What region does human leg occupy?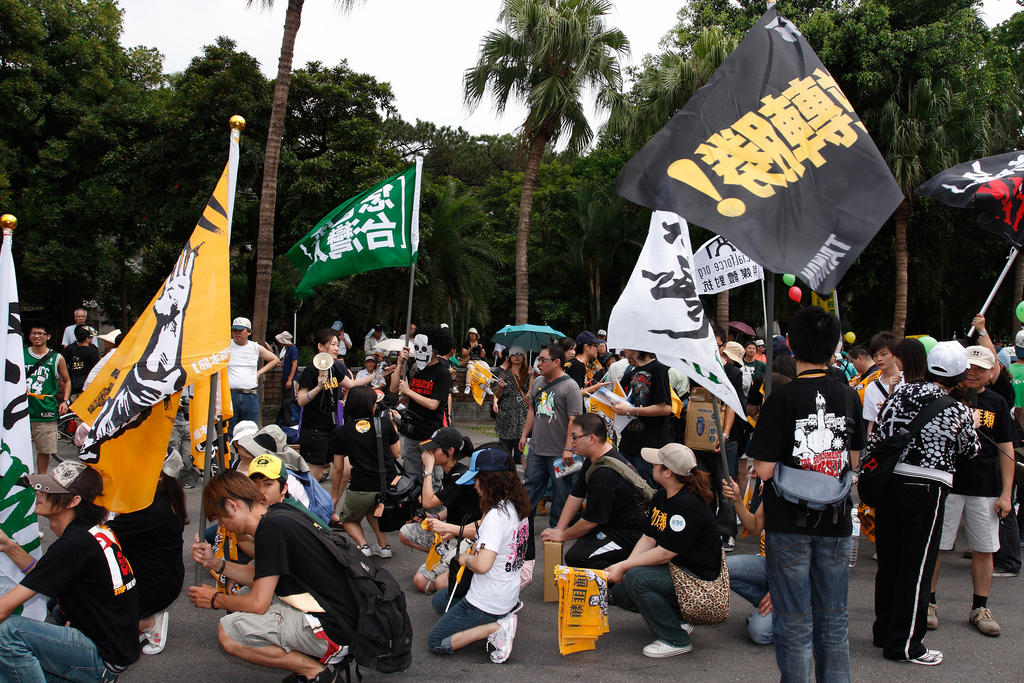
<box>627,564,691,654</box>.
